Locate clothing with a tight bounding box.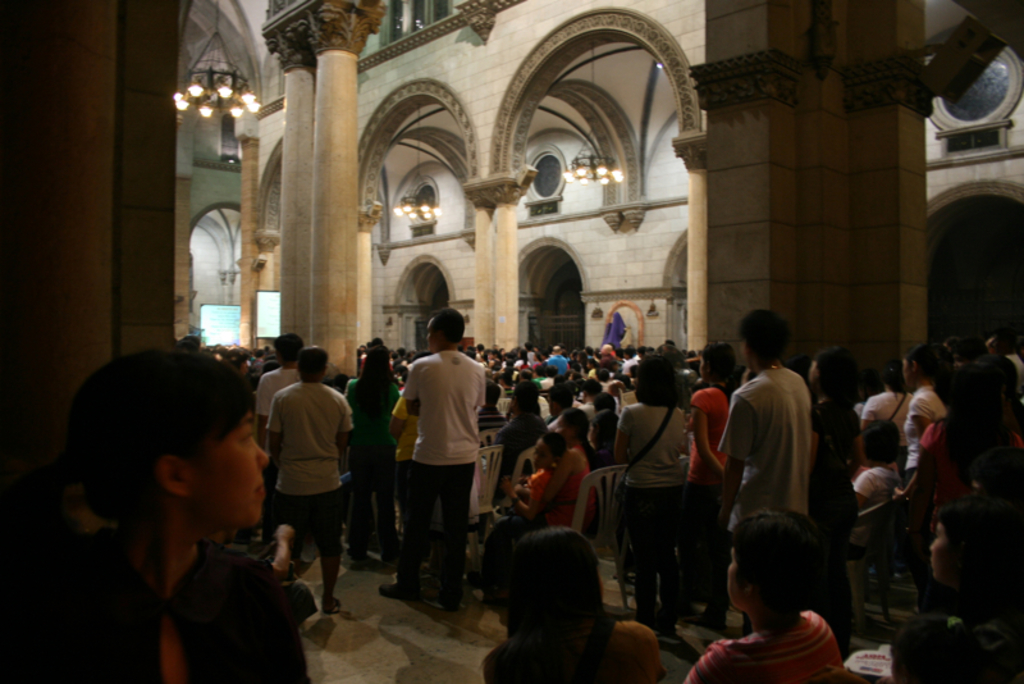
l=888, t=337, r=947, b=501.
